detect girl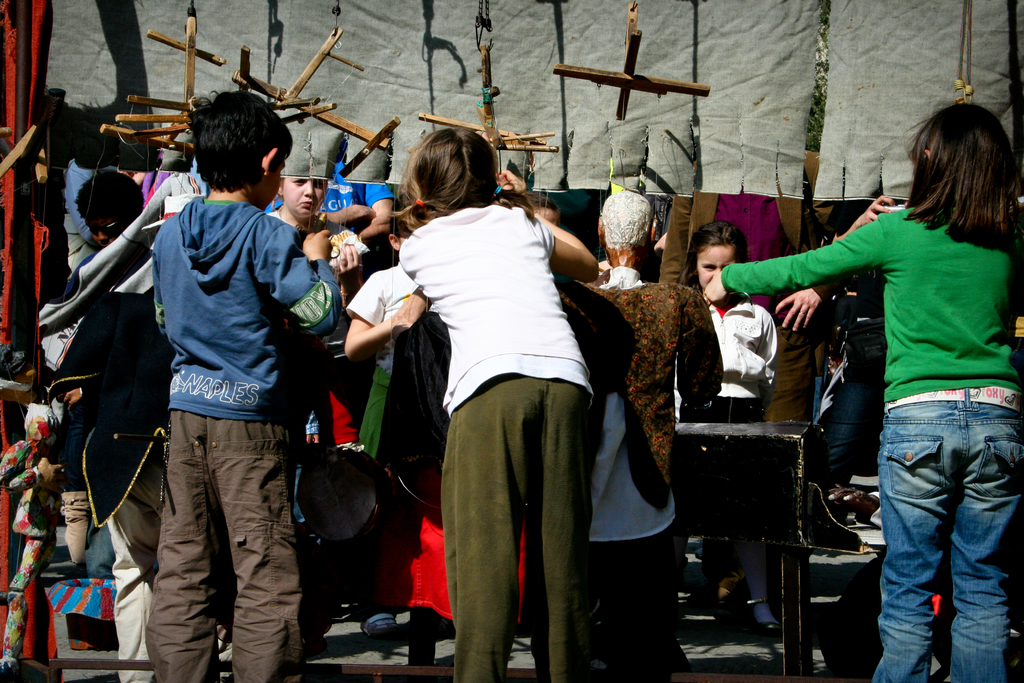
274,177,396,646
